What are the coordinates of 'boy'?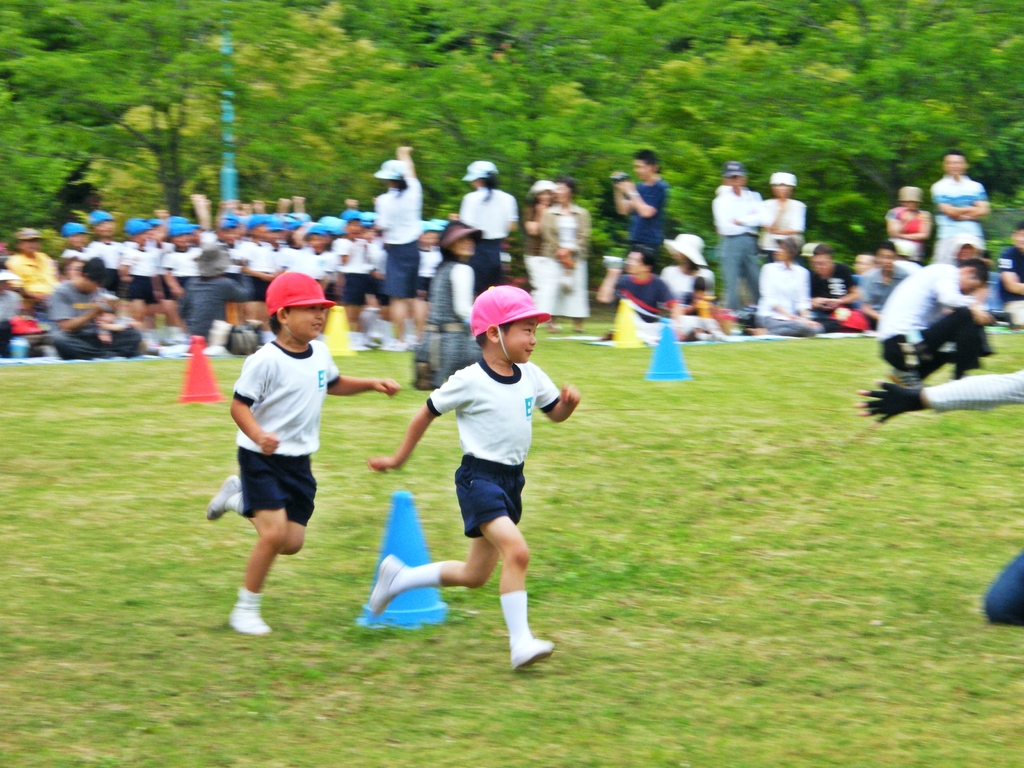
<box>410,220,446,335</box>.
